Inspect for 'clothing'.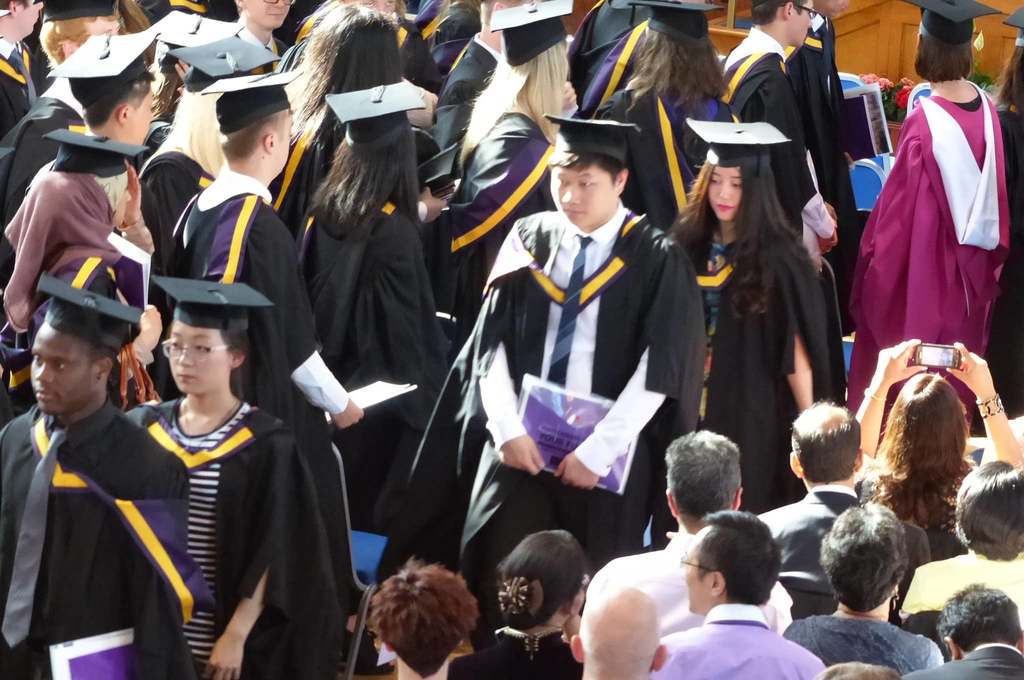
Inspection: 296,201,456,544.
